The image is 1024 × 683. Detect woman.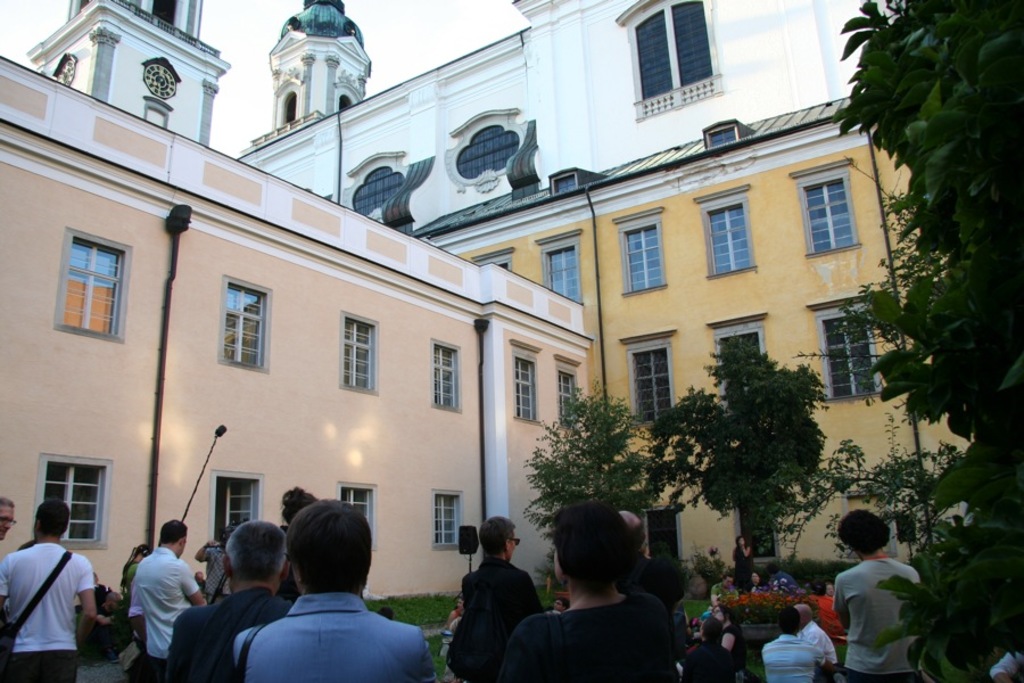
Detection: locate(711, 607, 744, 670).
